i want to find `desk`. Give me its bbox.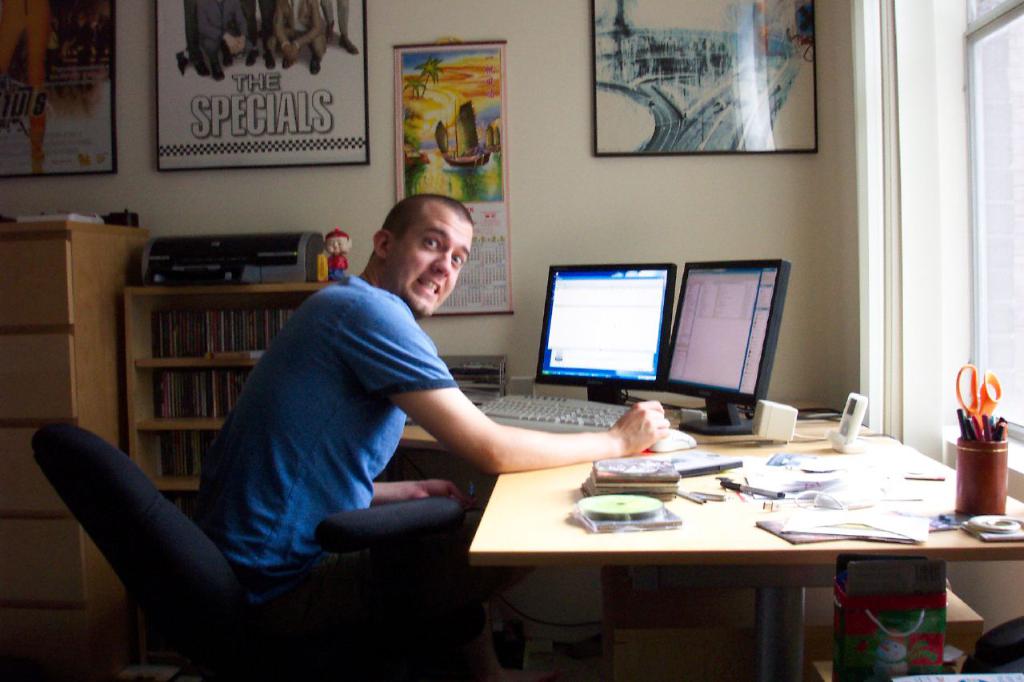
0 209 150 681.
